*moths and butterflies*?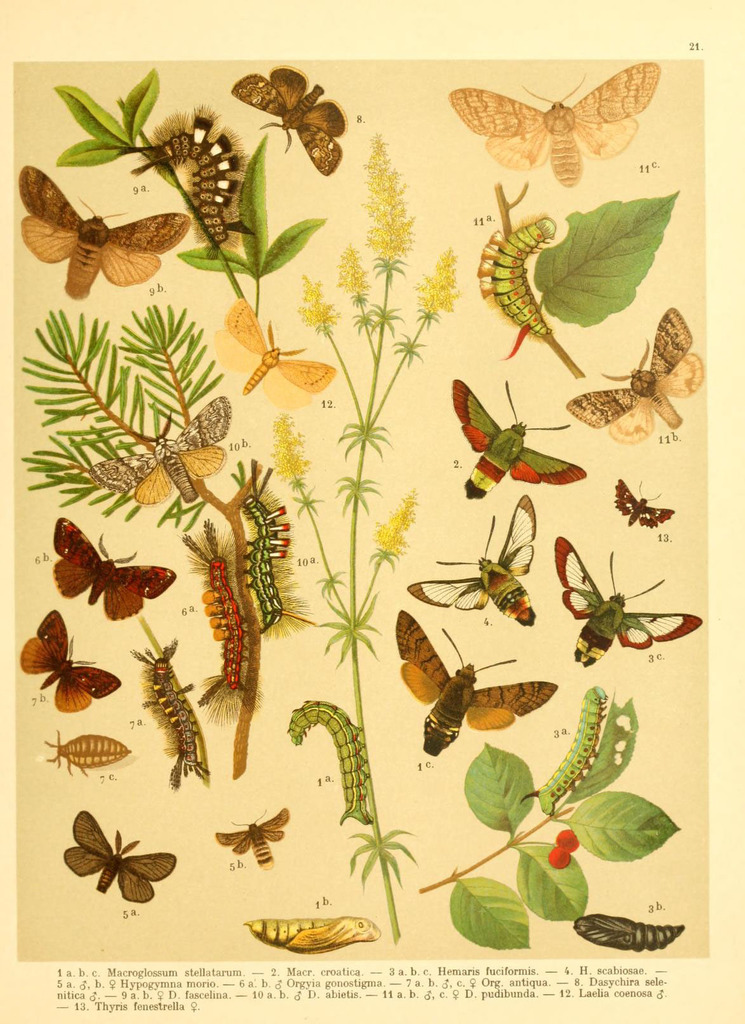
(611, 477, 675, 528)
